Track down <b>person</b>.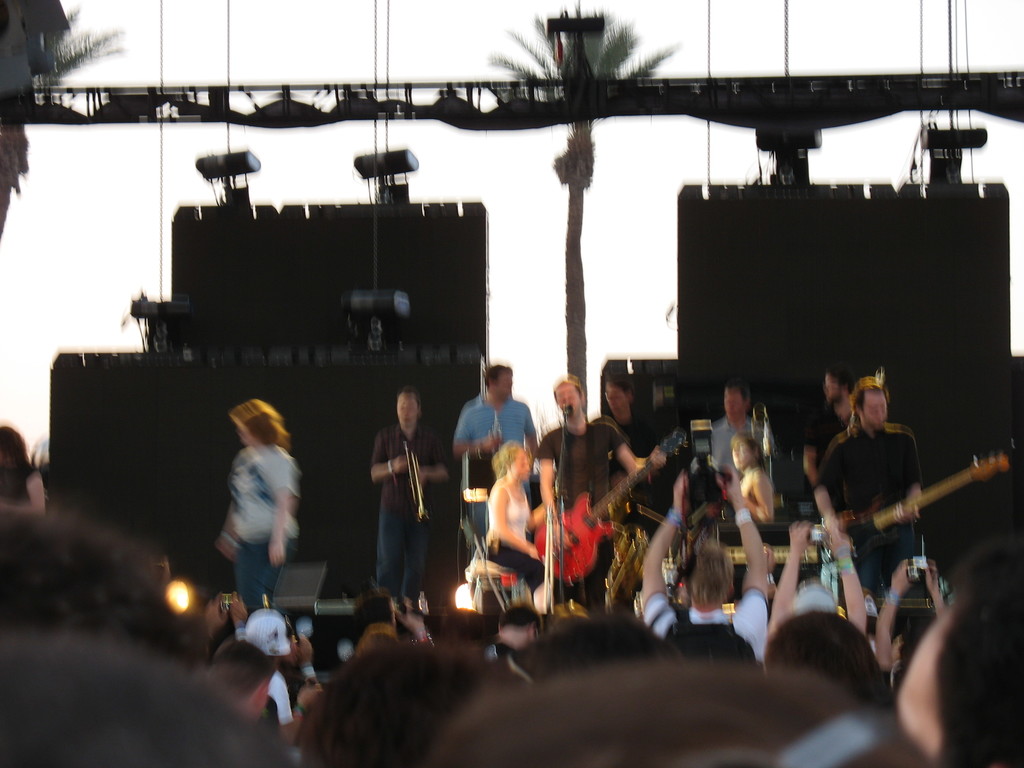
Tracked to crop(600, 368, 680, 534).
